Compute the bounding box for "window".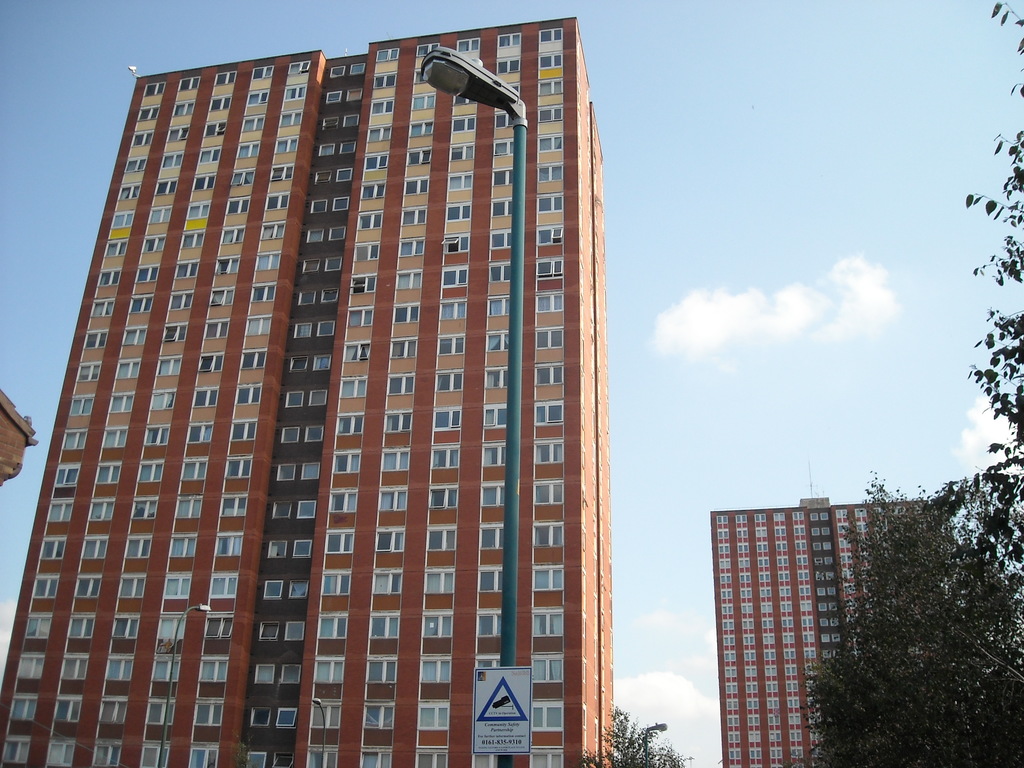
{"left": 243, "top": 749, "right": 265, "bottom": 766}.
